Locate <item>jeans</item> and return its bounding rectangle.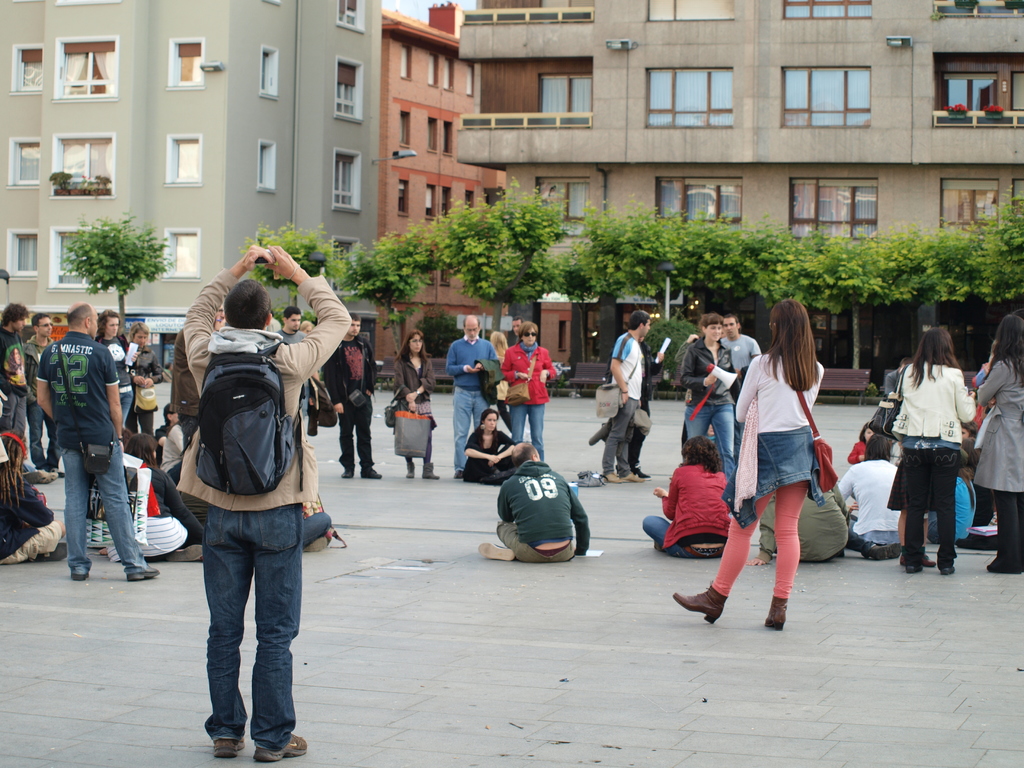
bbox=(641, 515, 721, 561).
